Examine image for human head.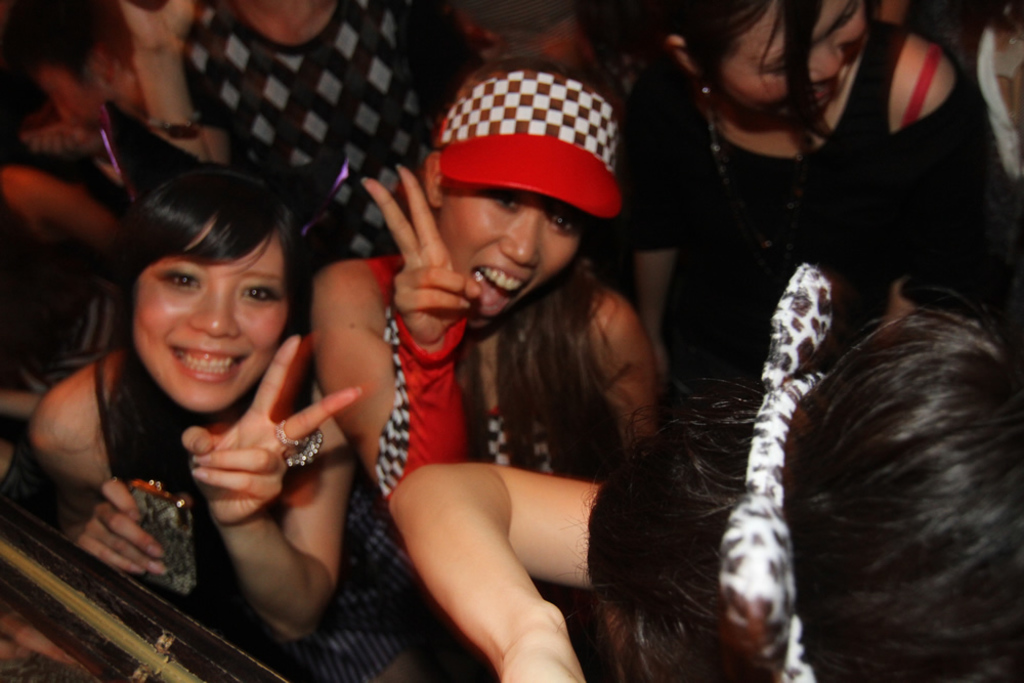
Examination result: <box>118,184,298,415</box>.
